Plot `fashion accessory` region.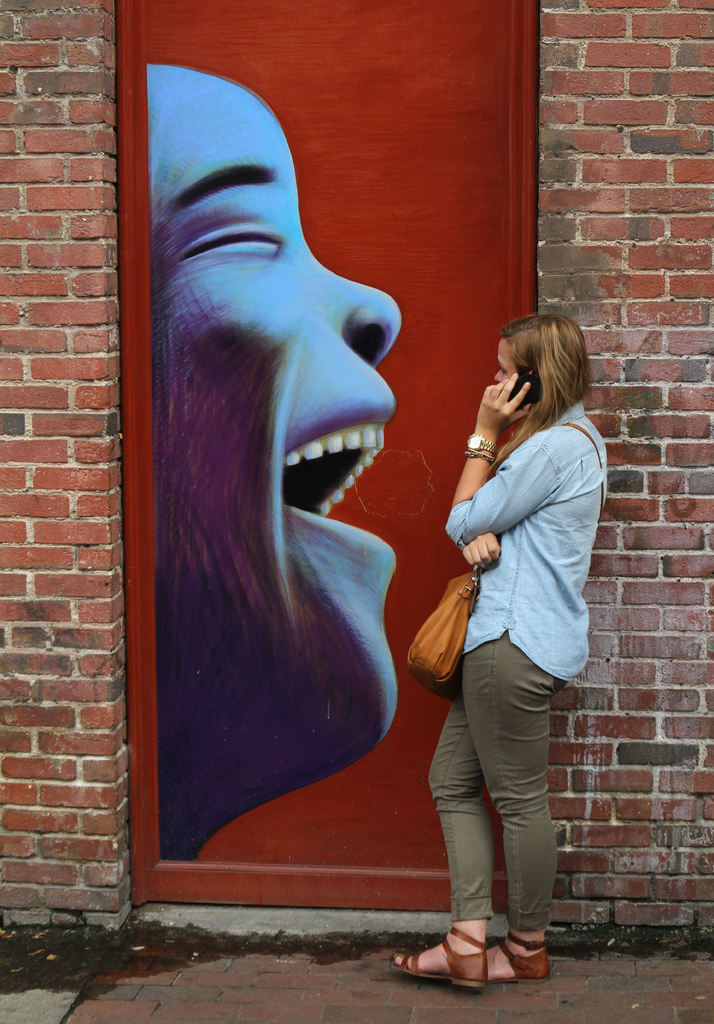
Plotted at 400, 420, 607, 703.
